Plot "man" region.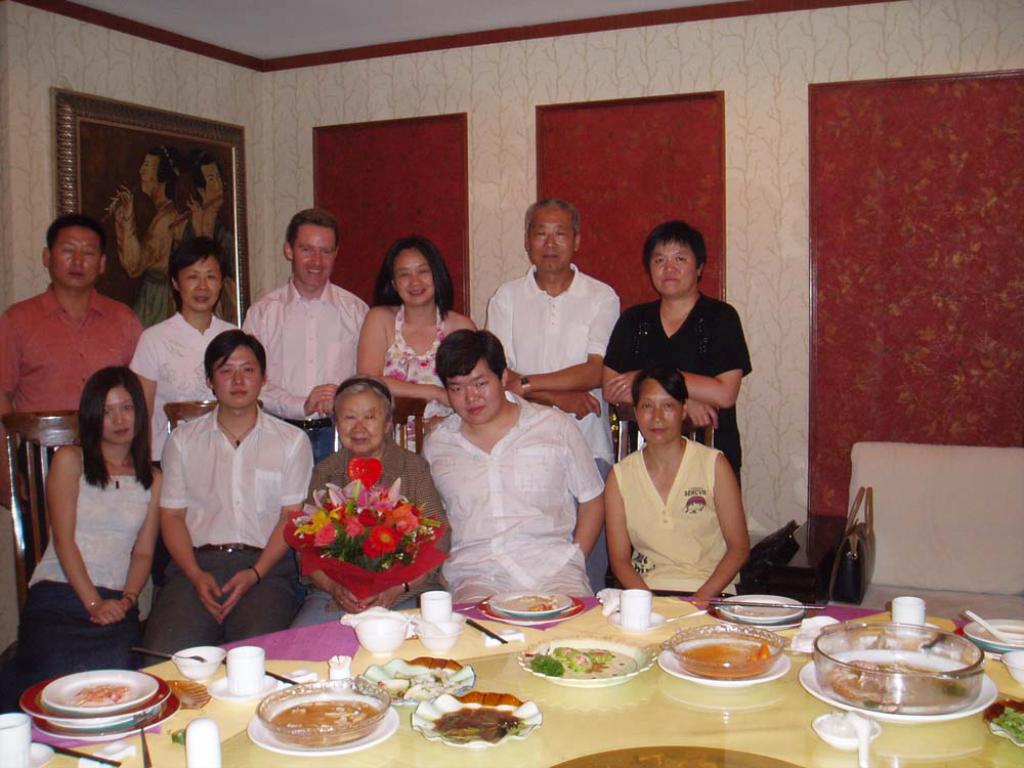
Plotted at [243, 211, 373, 463].
